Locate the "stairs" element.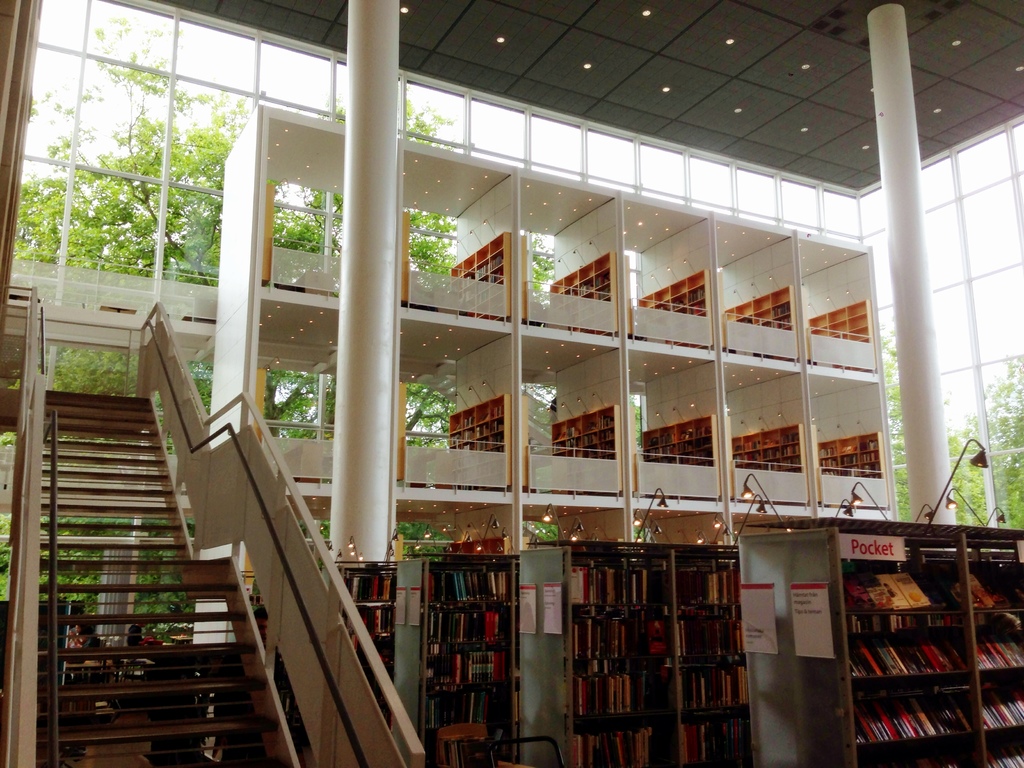
Element bbox: 38 386 282 767.
